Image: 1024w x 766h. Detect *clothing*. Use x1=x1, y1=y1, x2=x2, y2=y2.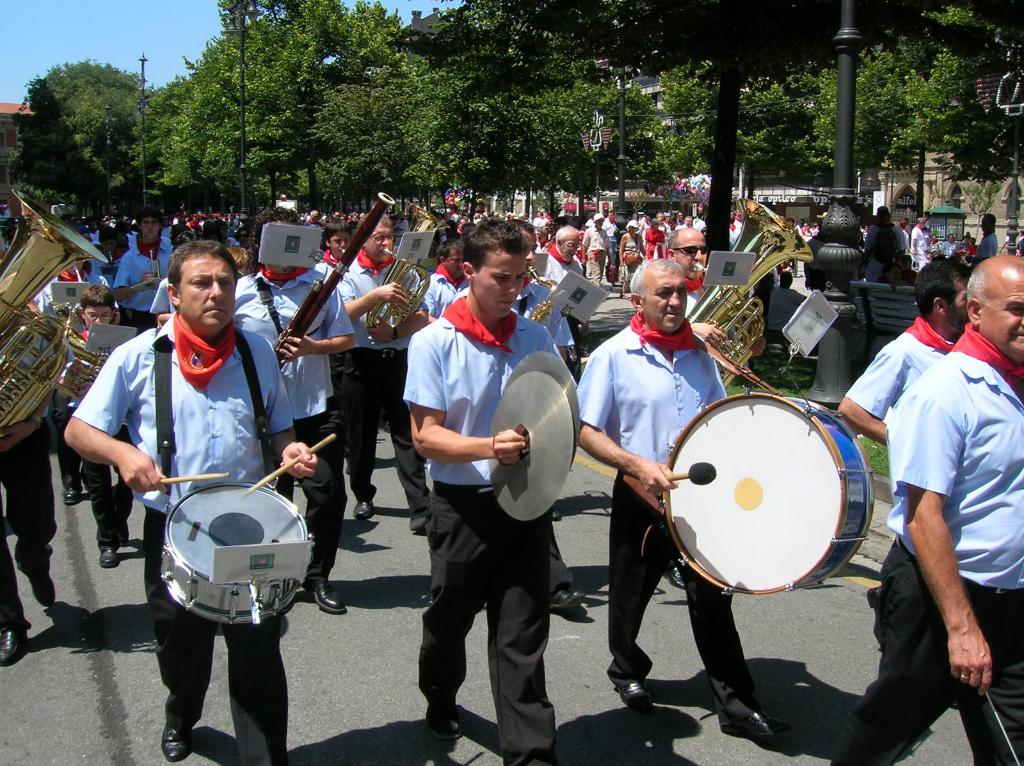
x1=339, y1=262, x2=417, y2=354.
